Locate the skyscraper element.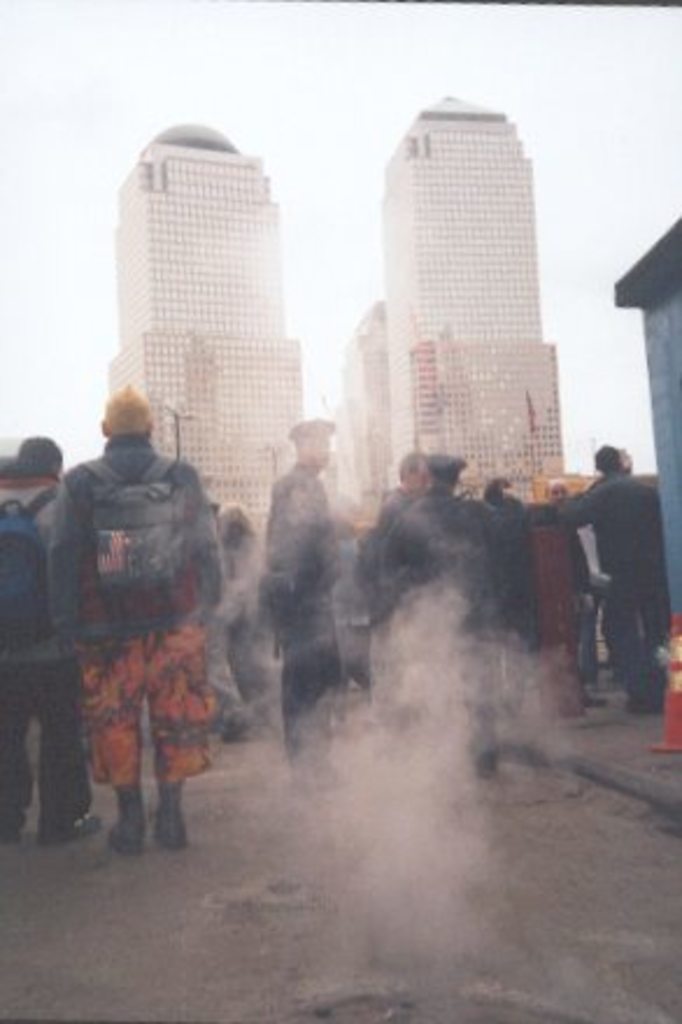
Element bbox: detection(112, 112, 314, 575).
